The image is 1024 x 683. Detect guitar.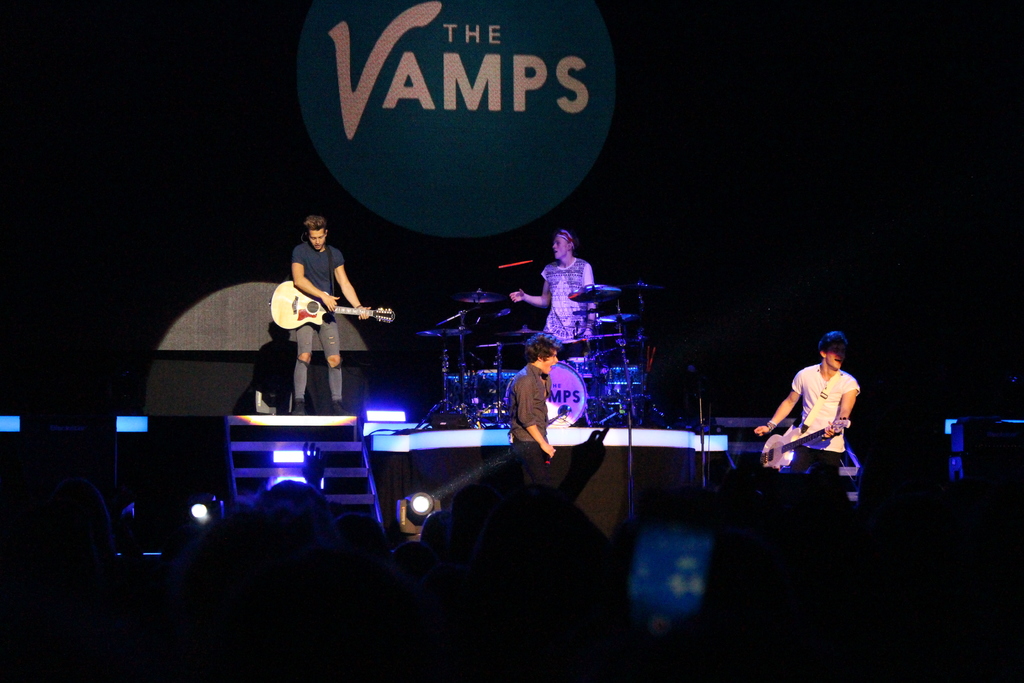
Detection: l=266, t=281, r=394, b=336.
